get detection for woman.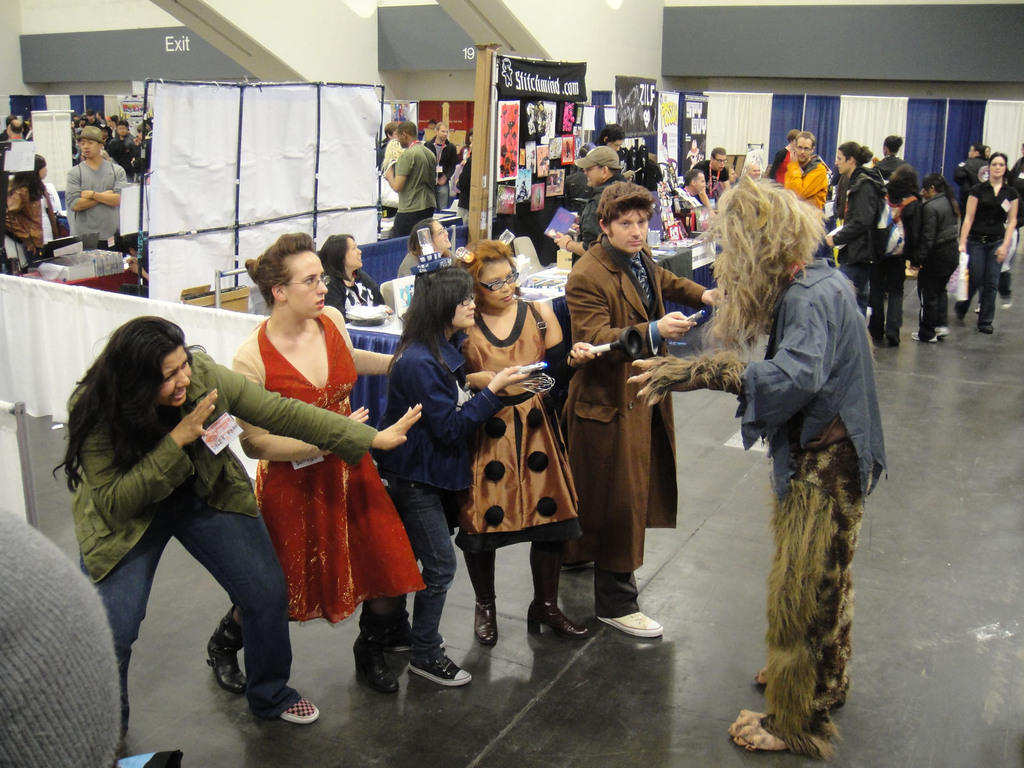
Detection: (454, 240, 612, 650).
